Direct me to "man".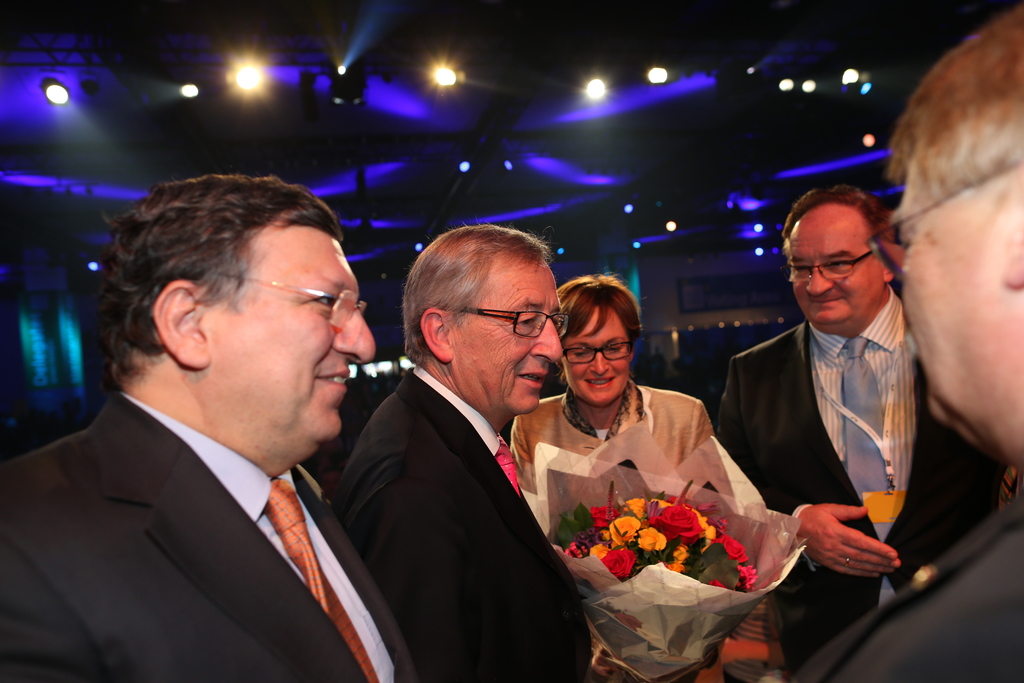
Direction: 335 226 593 682.
